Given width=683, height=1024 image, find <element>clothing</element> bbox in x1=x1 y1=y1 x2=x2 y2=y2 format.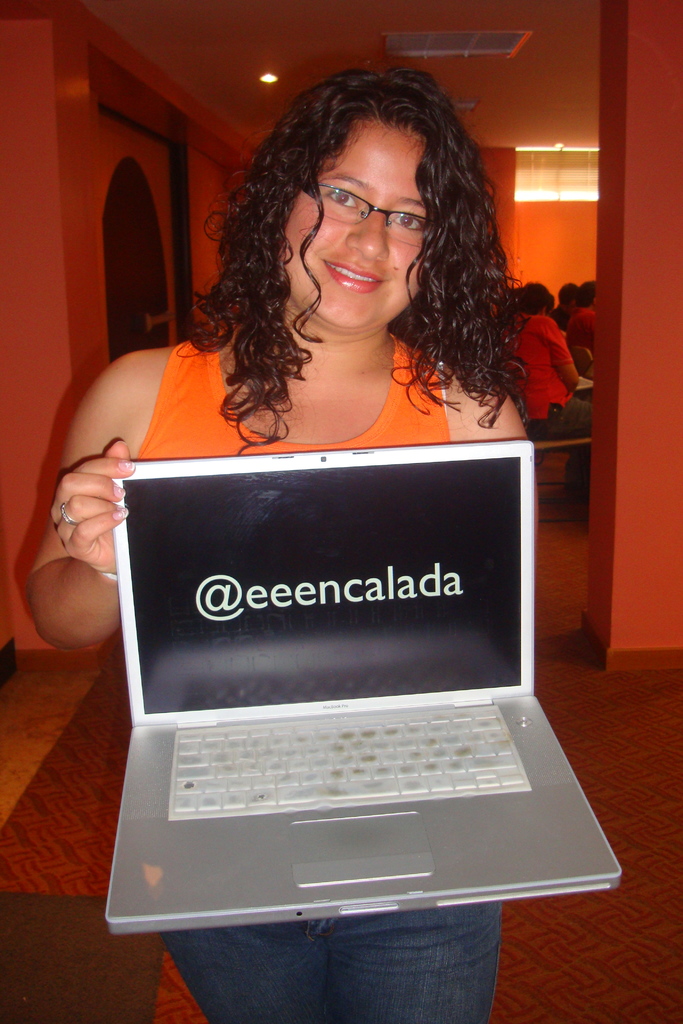
x1=507 y1=275 x2=597 y2=427.
